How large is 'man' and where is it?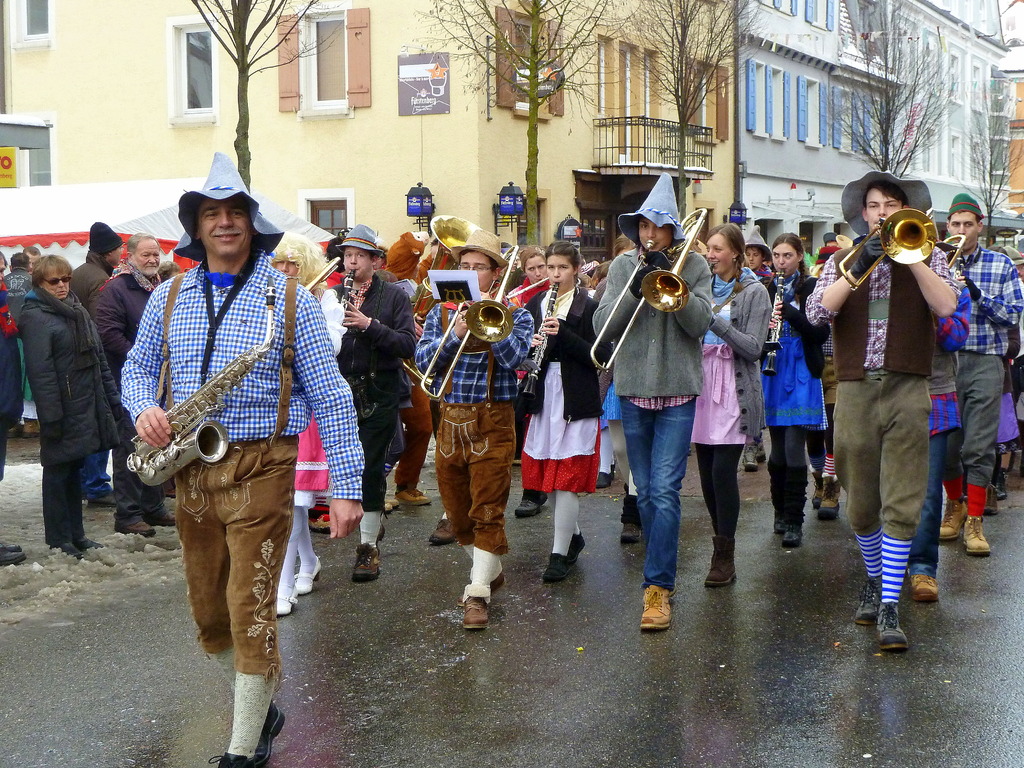
Bounding box: x1=95, y1=235, x2=173, y2=550.
